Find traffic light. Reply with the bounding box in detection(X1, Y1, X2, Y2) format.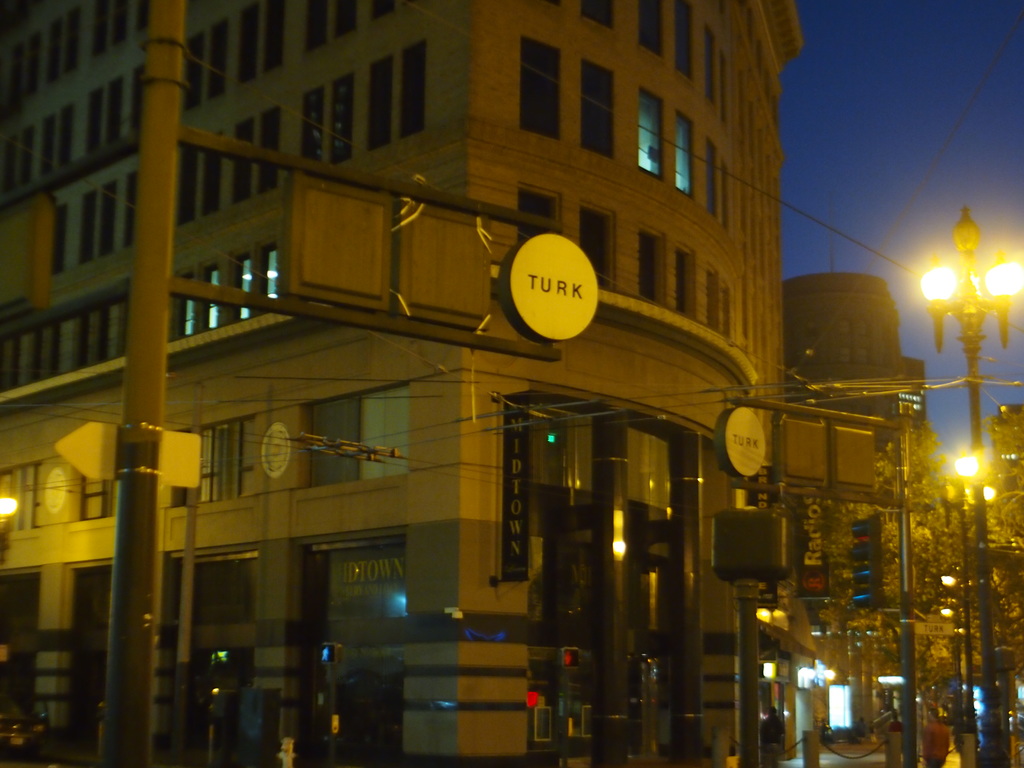
detection(851, 508, 880, 611).
